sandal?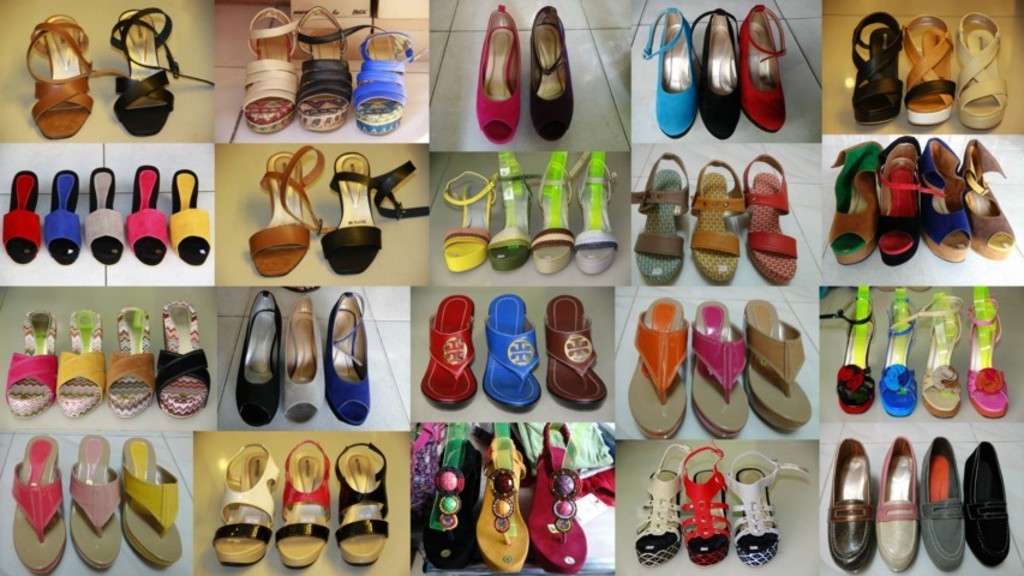
bbox=(238, 290, 279, 422)
